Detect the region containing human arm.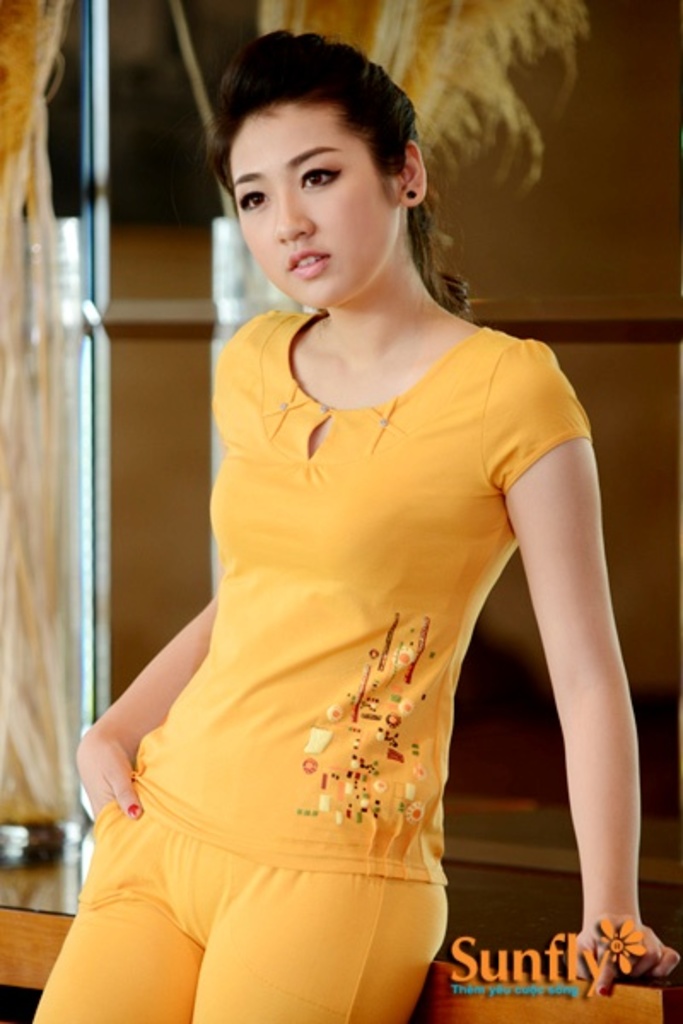
box(451, 386, 654, 947).
